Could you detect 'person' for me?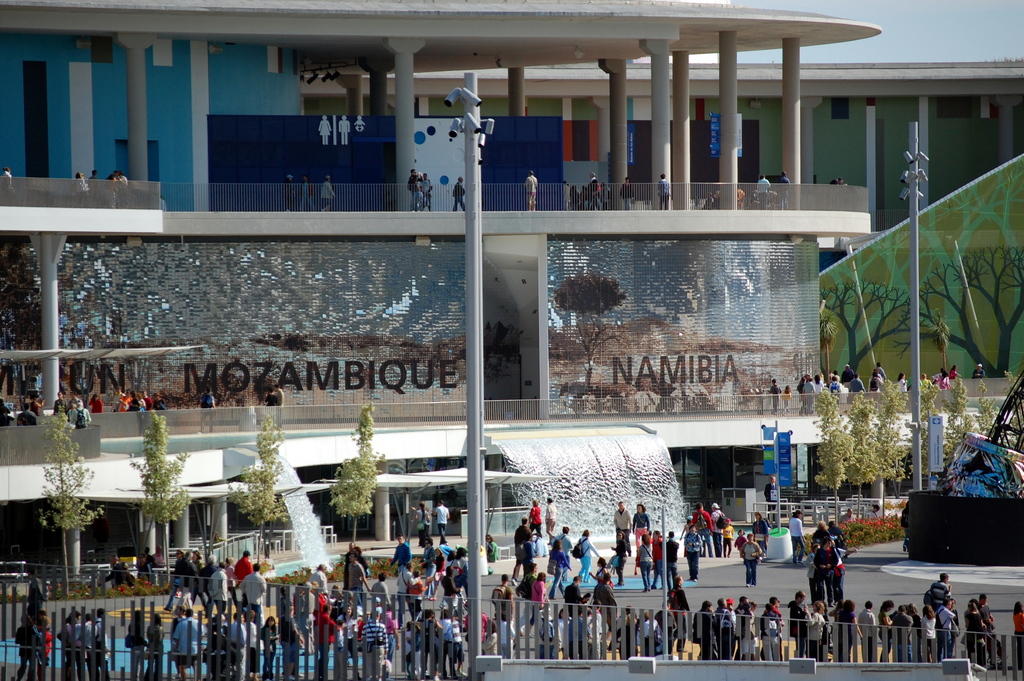
Detection result: [x1=412, y1=610, x2=467, y2=677].
